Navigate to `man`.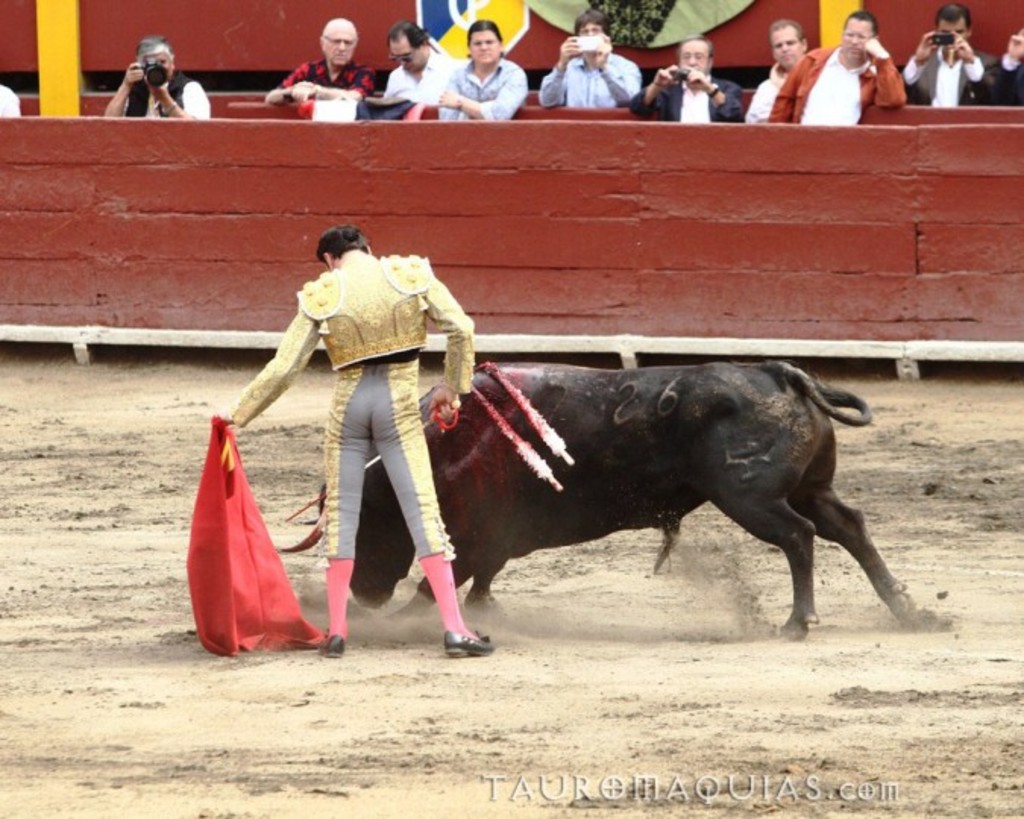
Navigation target: <box>978,30,1022,106</box>.
